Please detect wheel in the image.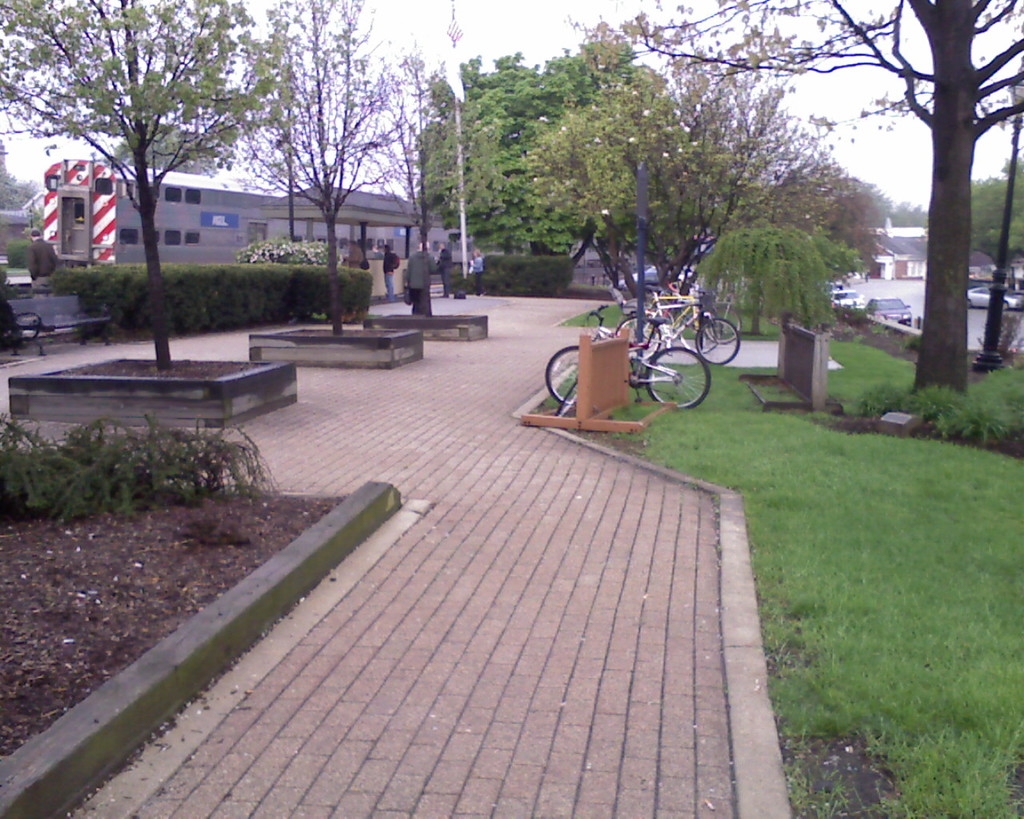
(x1=694, y1=318, x2=738, y2=366).
